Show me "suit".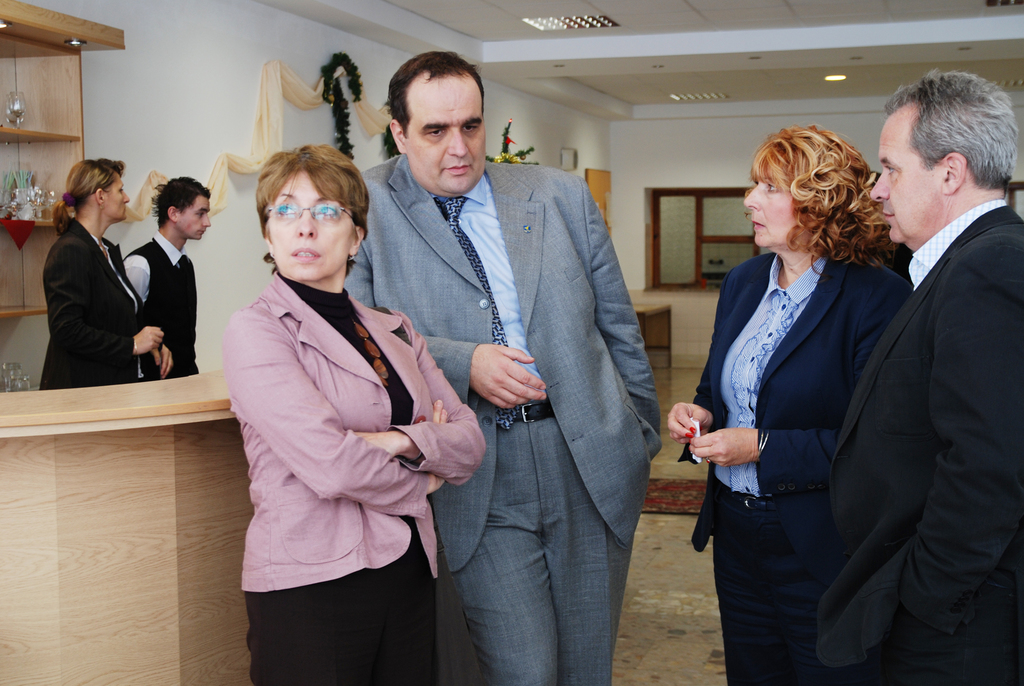
"suit" is here: Rect(674, 252, 908, 685).
